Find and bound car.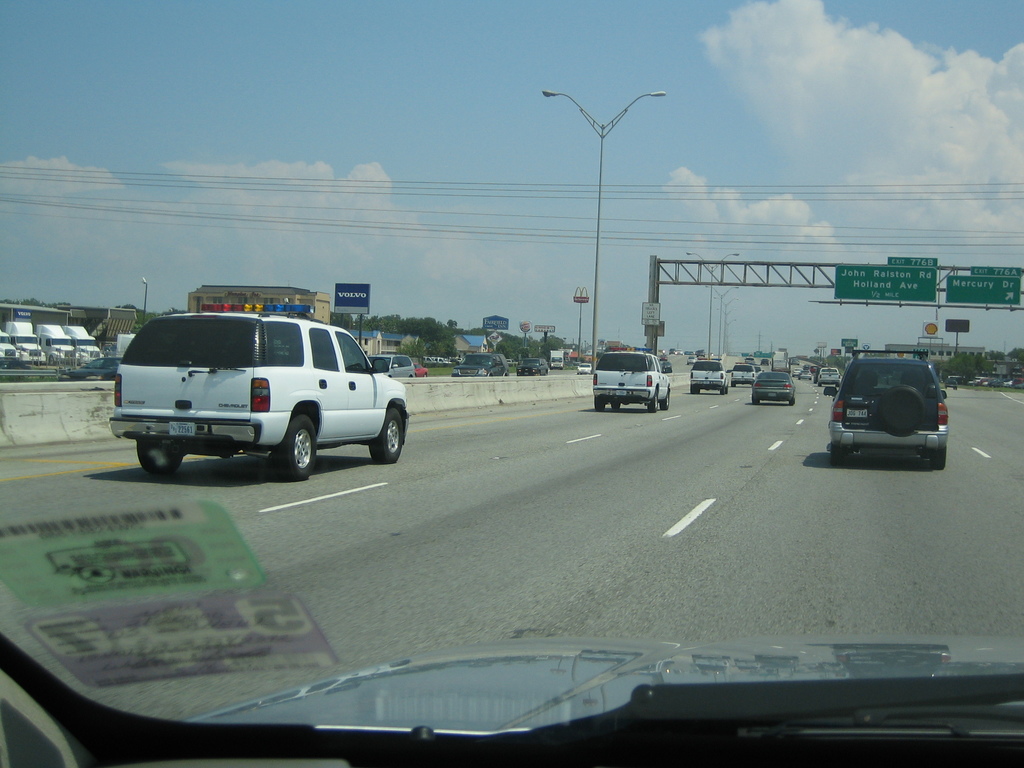
Bound: bbox=(752, 372, 799, 409).
